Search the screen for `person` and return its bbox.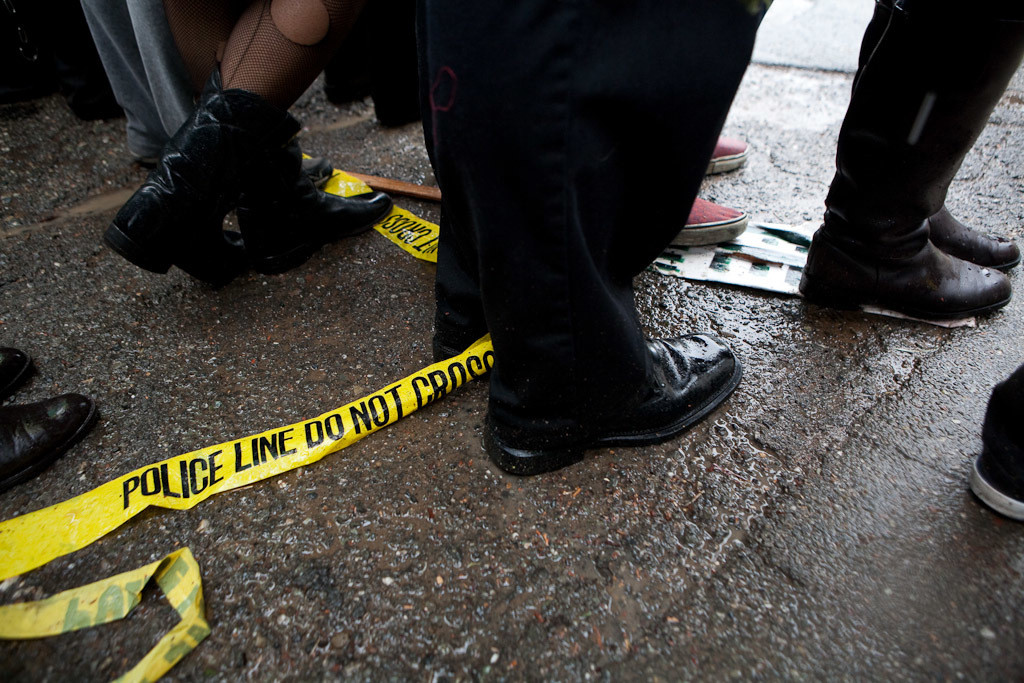
Found: [left=99, top=0, right=398, bottom=278].
